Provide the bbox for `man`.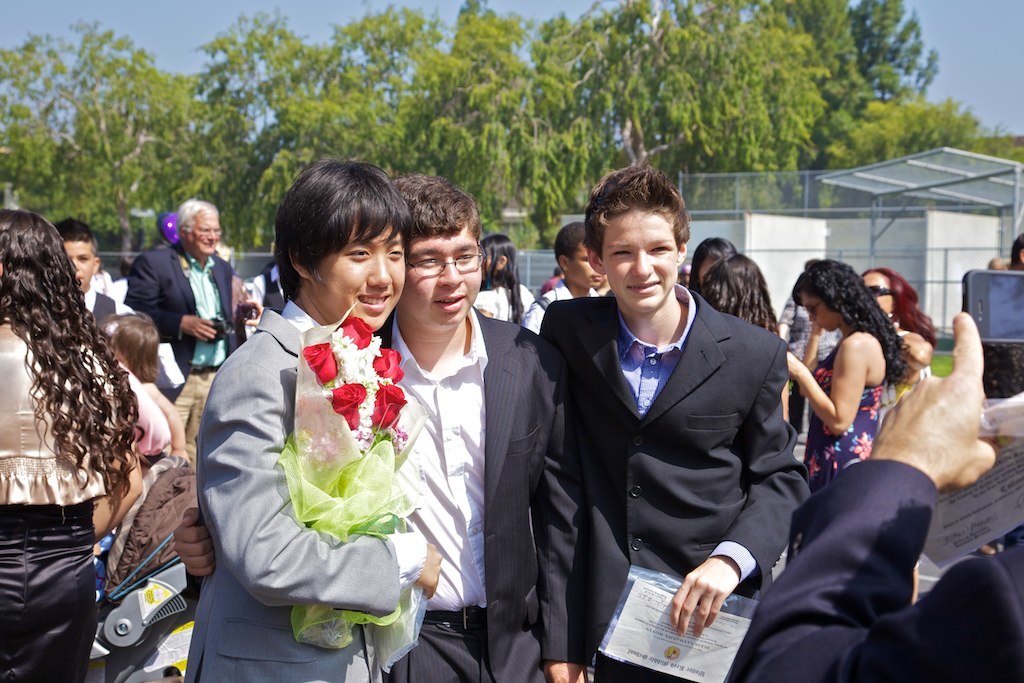
bbox=[112, 196, 243, 507].
